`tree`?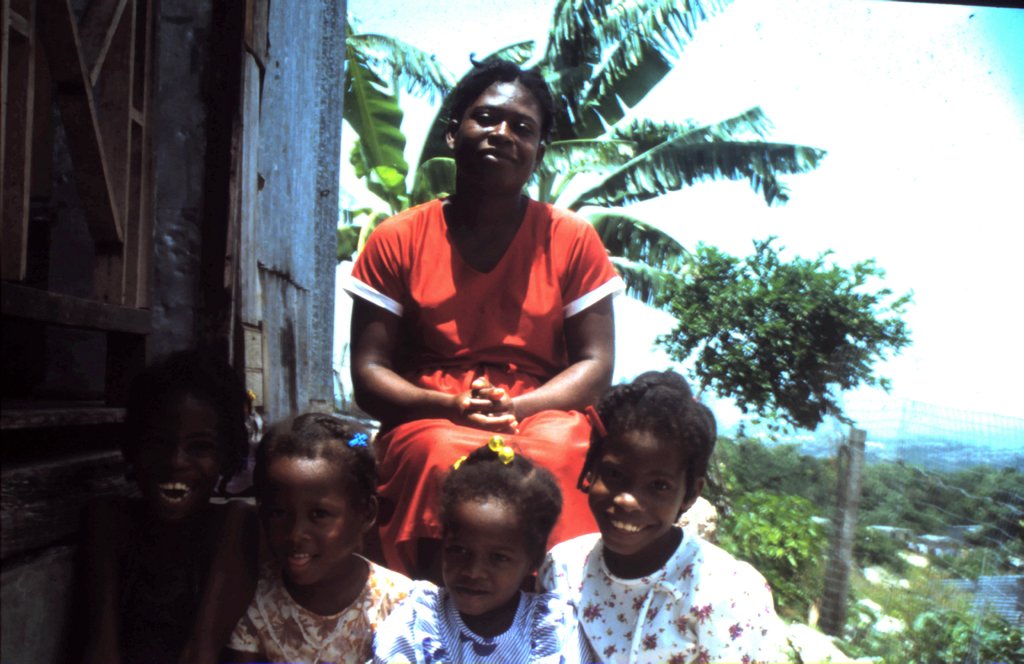
<box>333,0,826,323</box>
